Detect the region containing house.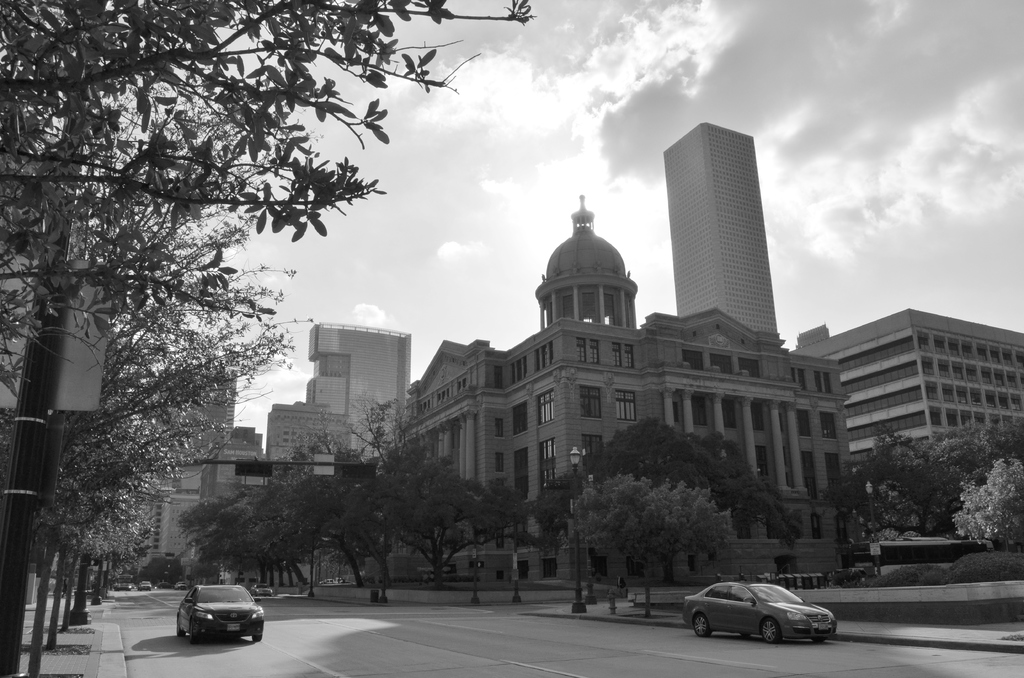
region(788, 309, 1023, 453).
